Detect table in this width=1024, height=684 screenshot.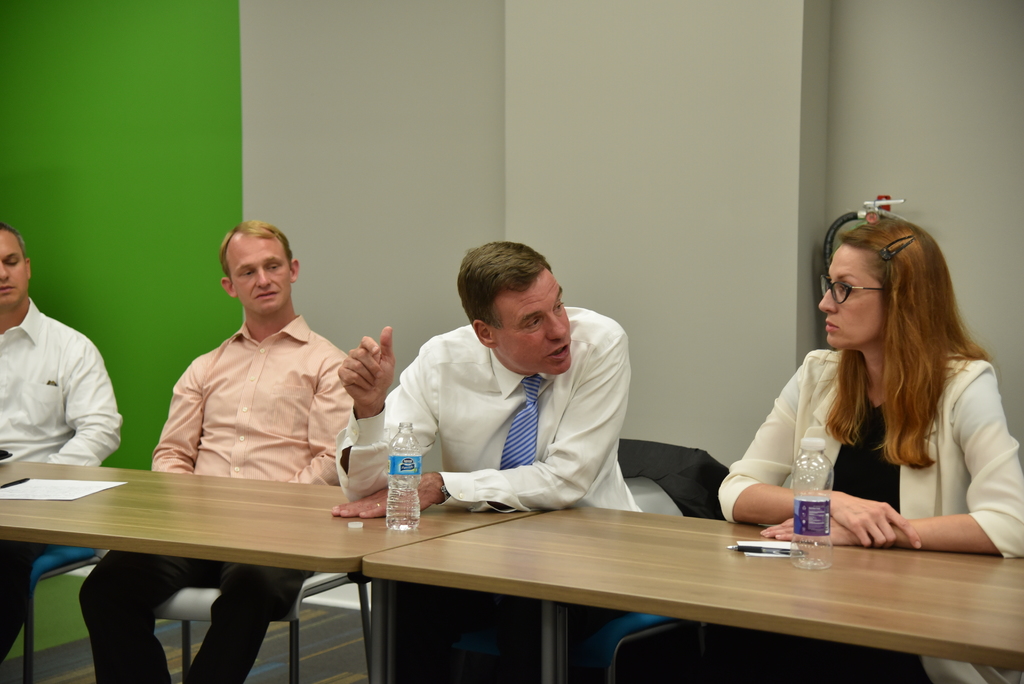
Detection: pyautogui.locateOnScreen(56, 477, 1021, 680).
